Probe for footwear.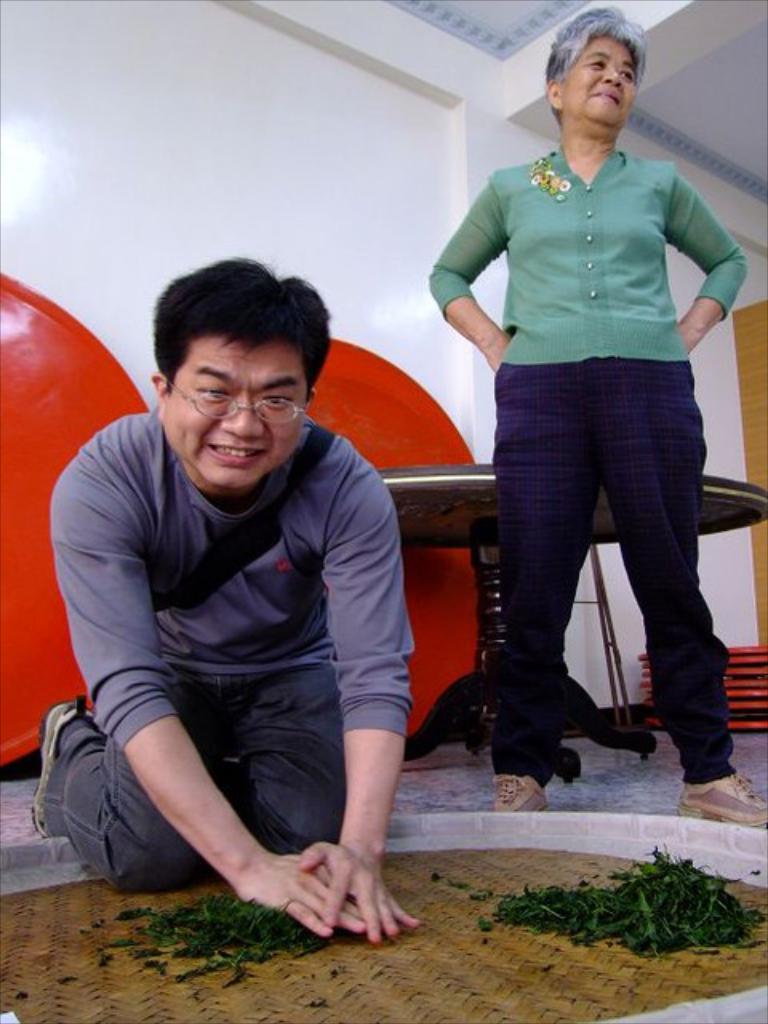
Probe result: (left=490, top=771, right=550, bottom=816).
